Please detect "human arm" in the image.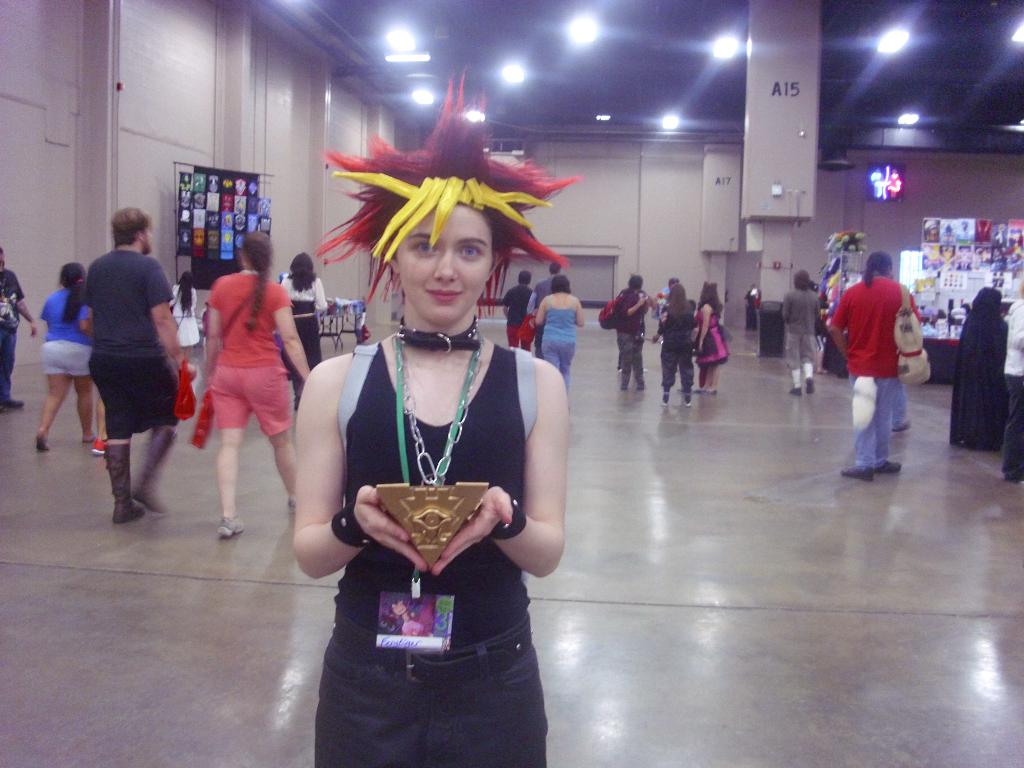
<bbox>573, 299, 583, 325</bbox>.
